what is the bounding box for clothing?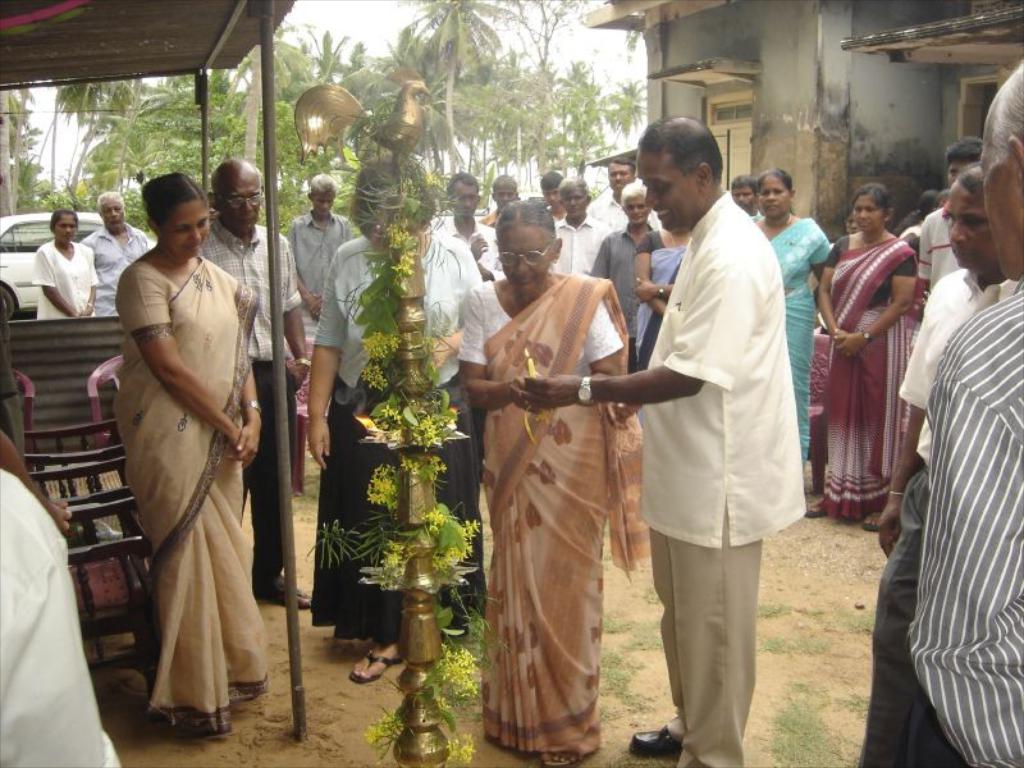
box=[483, 197, 558, 268].
